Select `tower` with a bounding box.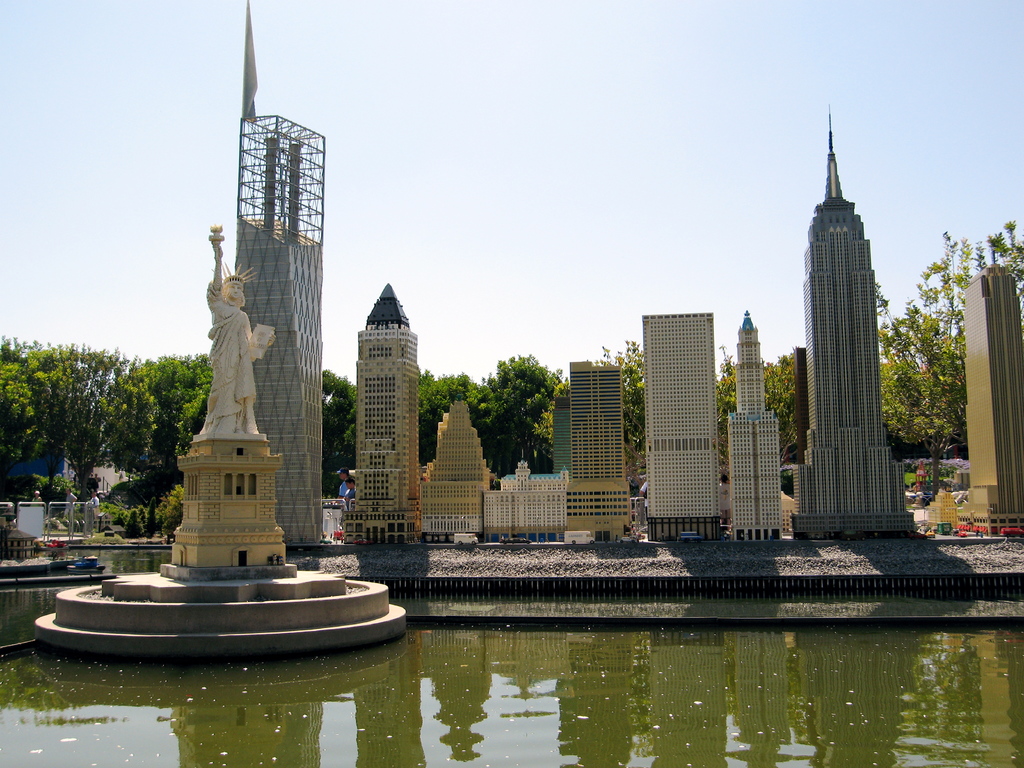
pyautogui.locateOnScreen(639, 306, 721, 535).
